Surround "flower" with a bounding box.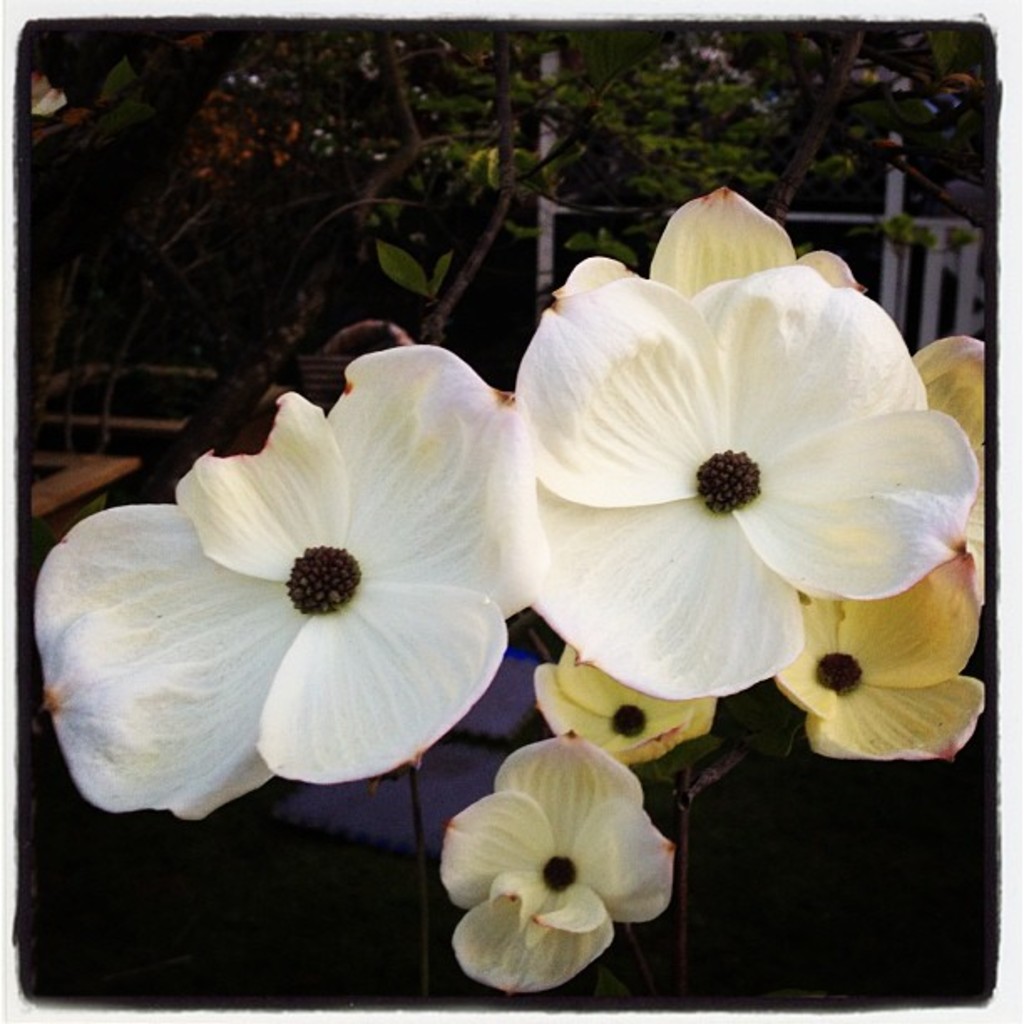
[x1=768, y1=550, x2=987, y2=760].
